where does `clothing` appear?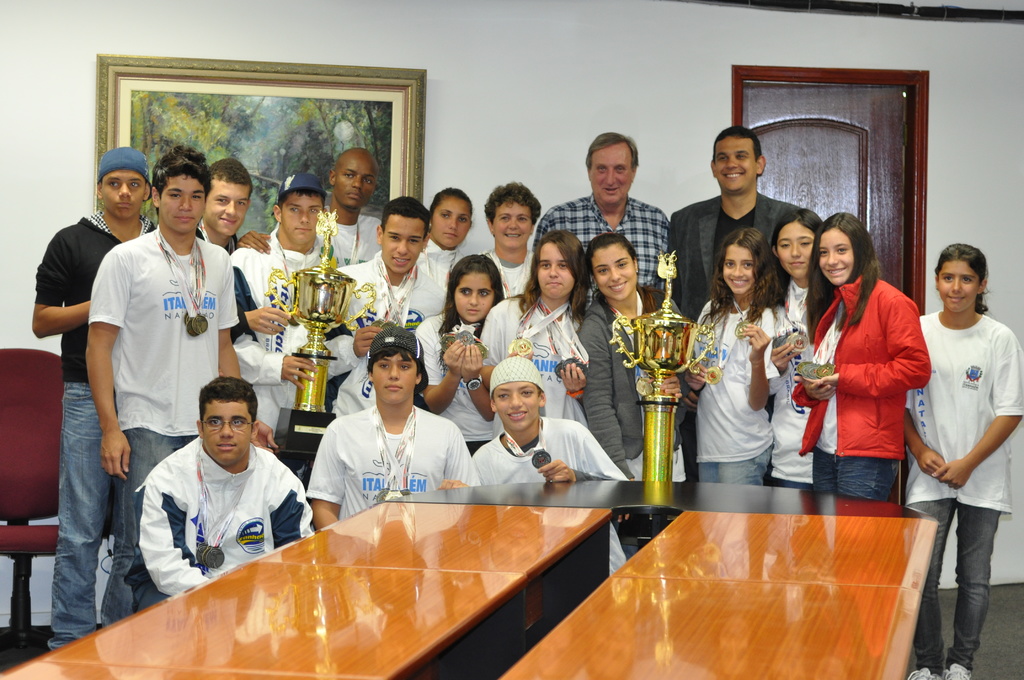
Appears at crop(89, 224, 240, 632).
